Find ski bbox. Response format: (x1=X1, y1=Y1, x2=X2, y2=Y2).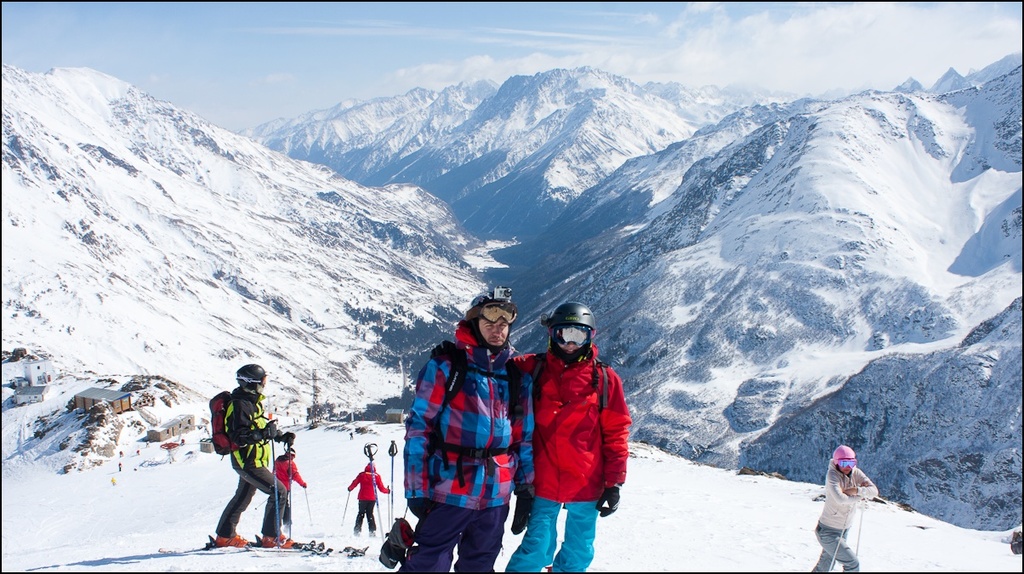
(x1=239, y1=536, x2=340, y2=564).
